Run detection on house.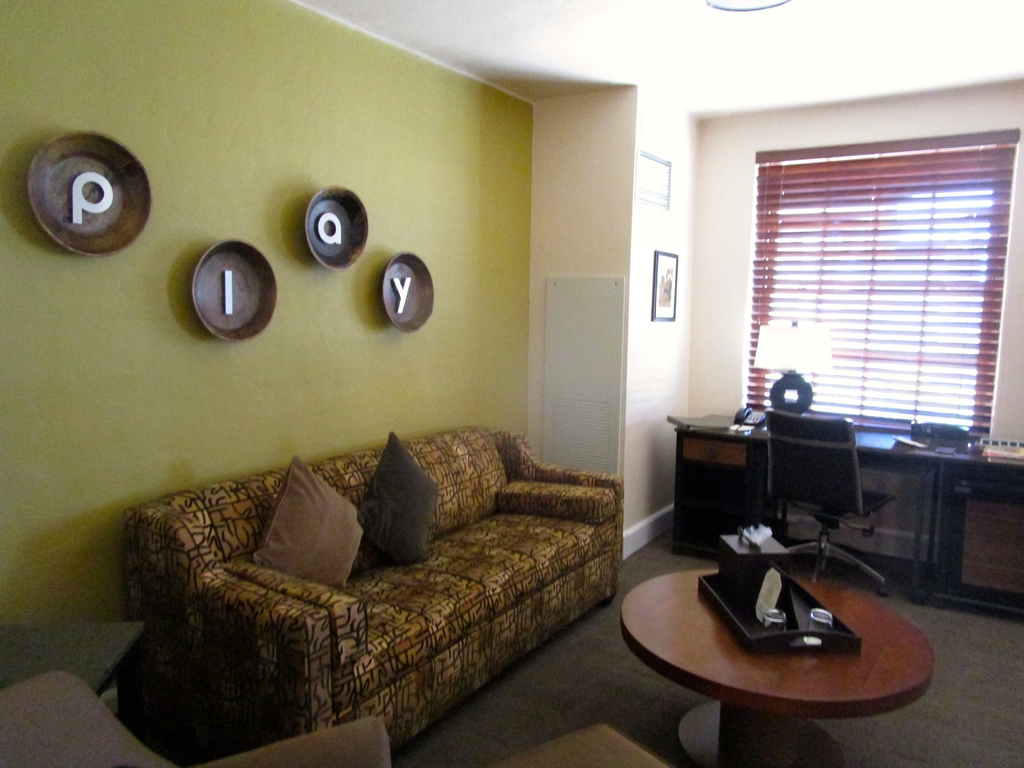
Result: (0,2,1023,709).
